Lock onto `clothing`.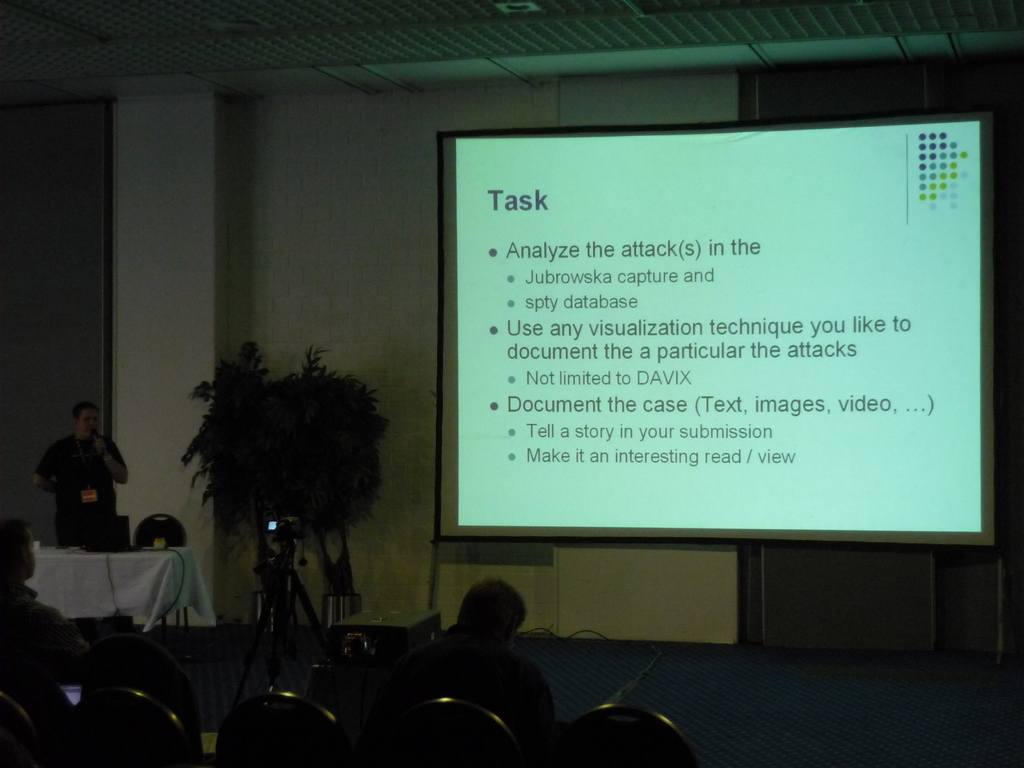
Locked: rect(371, 620, 564, 767).
